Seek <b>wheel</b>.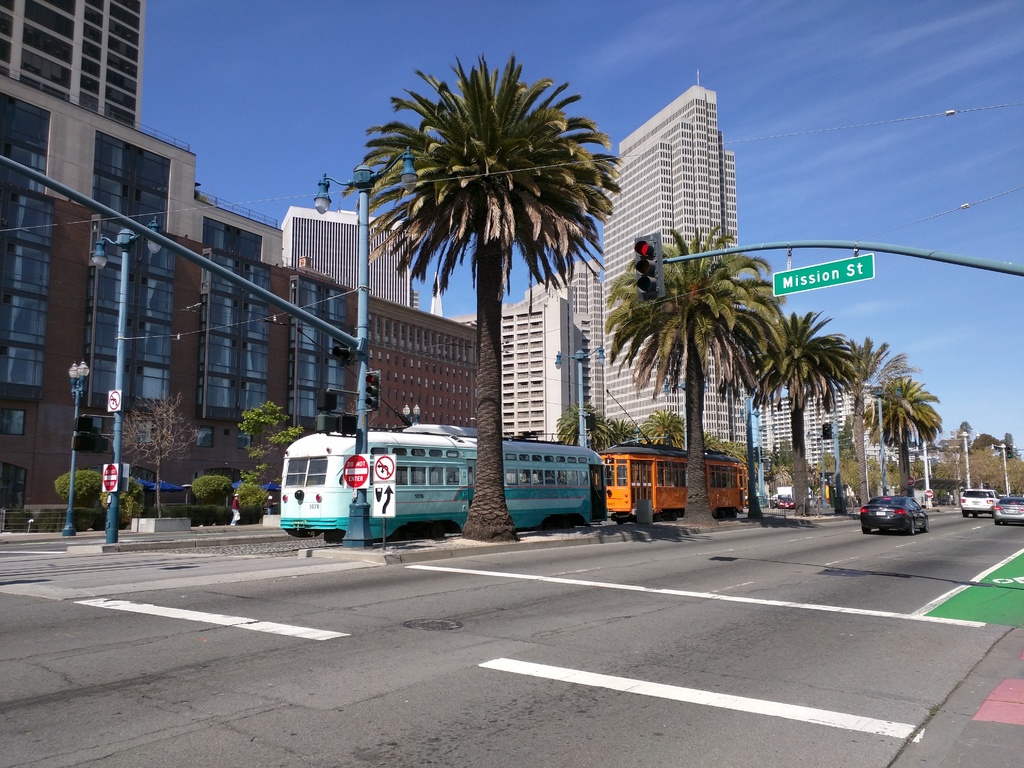
(x1=922, y1=518, x2=931, y2=533).
